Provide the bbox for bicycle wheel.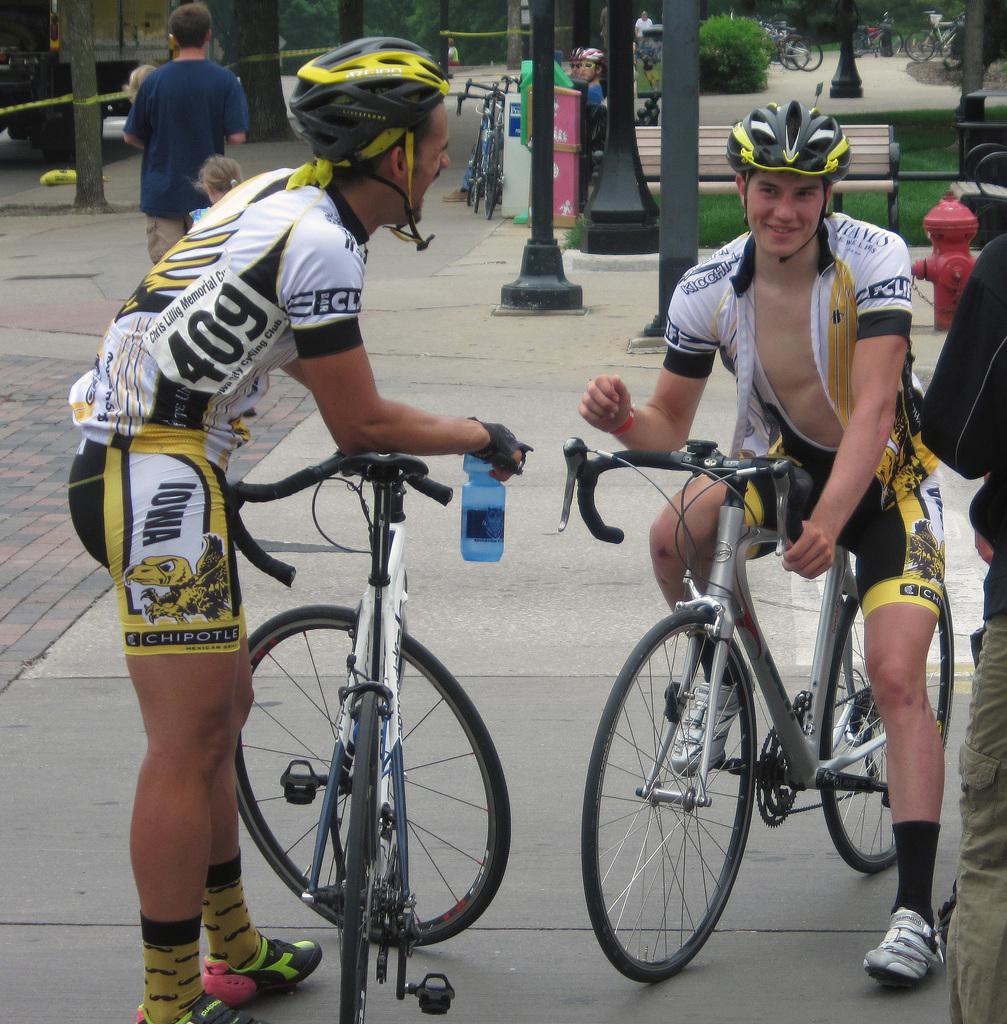
box(594, 605, 801, 974).
